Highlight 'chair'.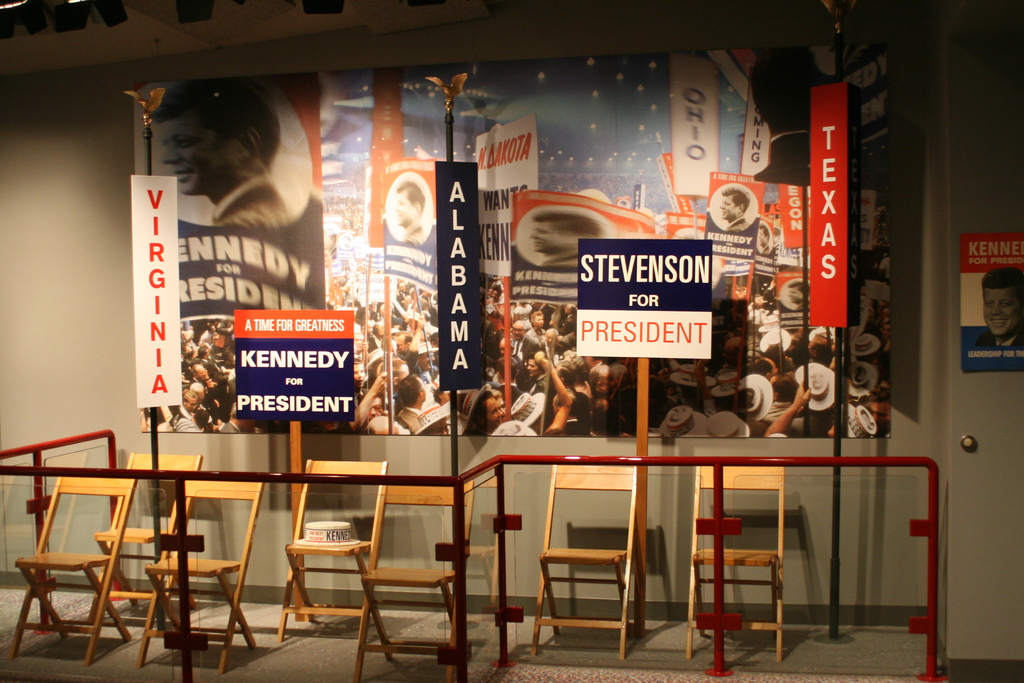
Highlighted region: bbox(351, 477, 471, 682).
